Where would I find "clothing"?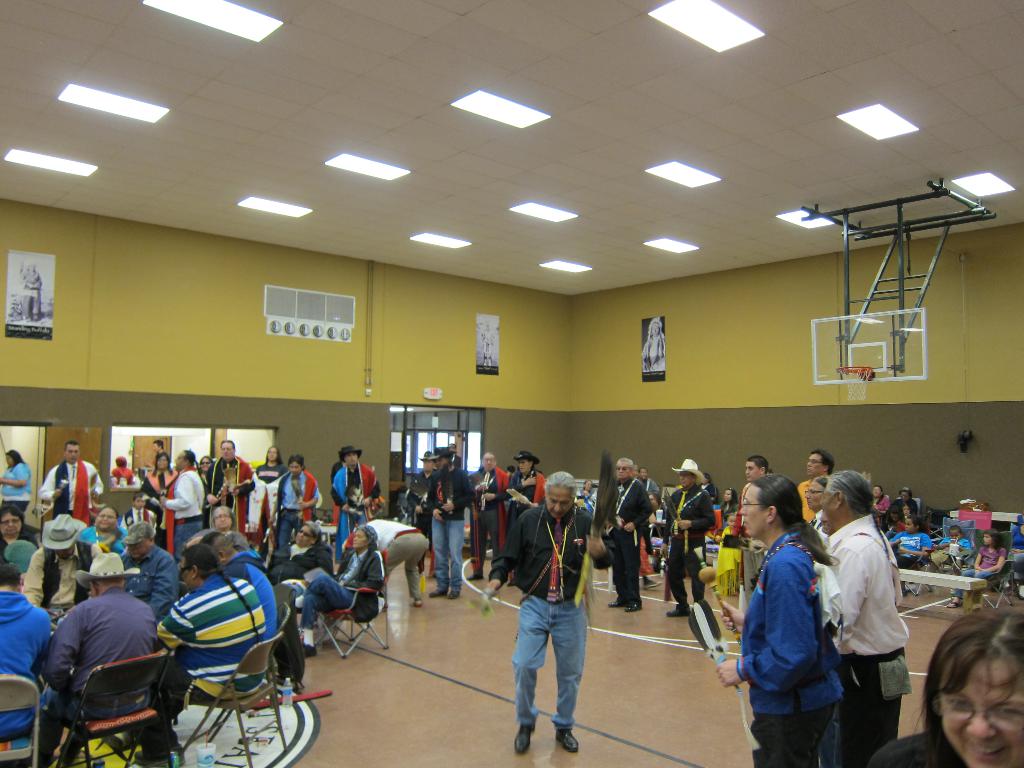
At [278, 467, 321, 550].
